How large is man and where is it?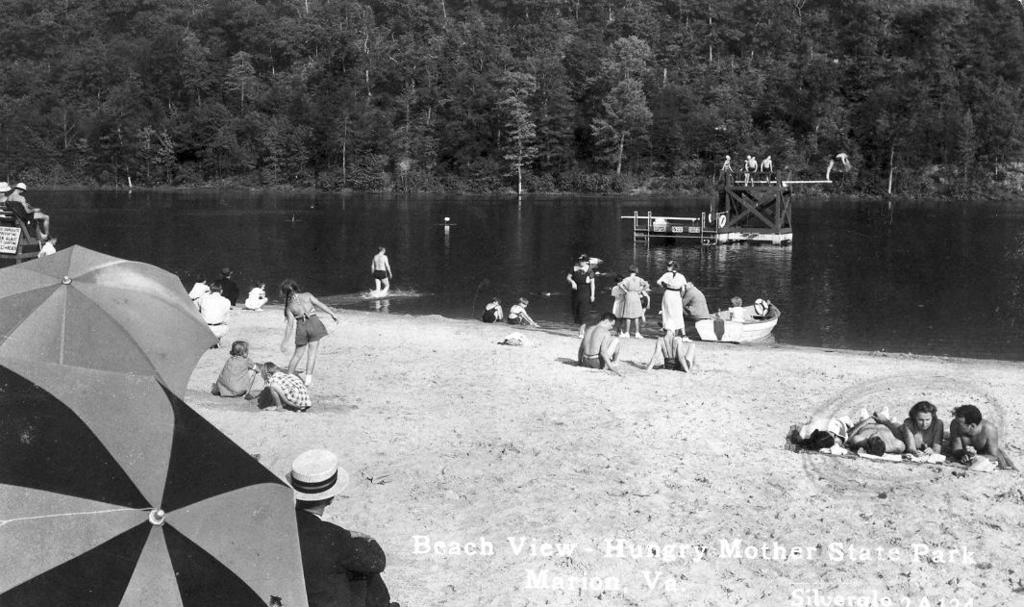
Bounding box: Rect(577, 313, 619, 370).
